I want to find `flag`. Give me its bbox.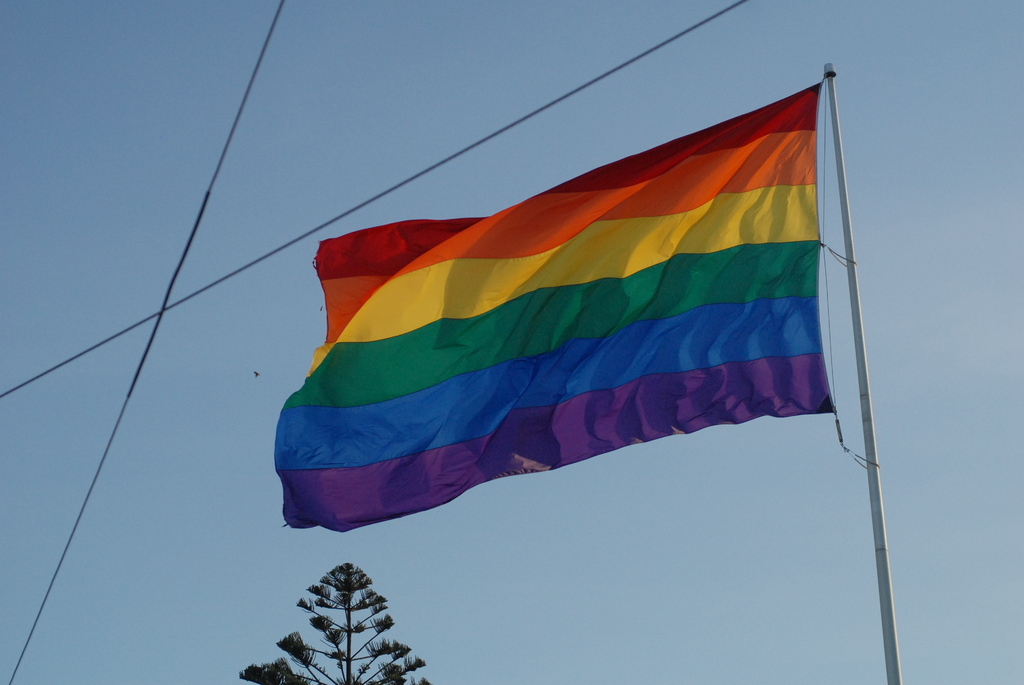
[266,95,836,542].
